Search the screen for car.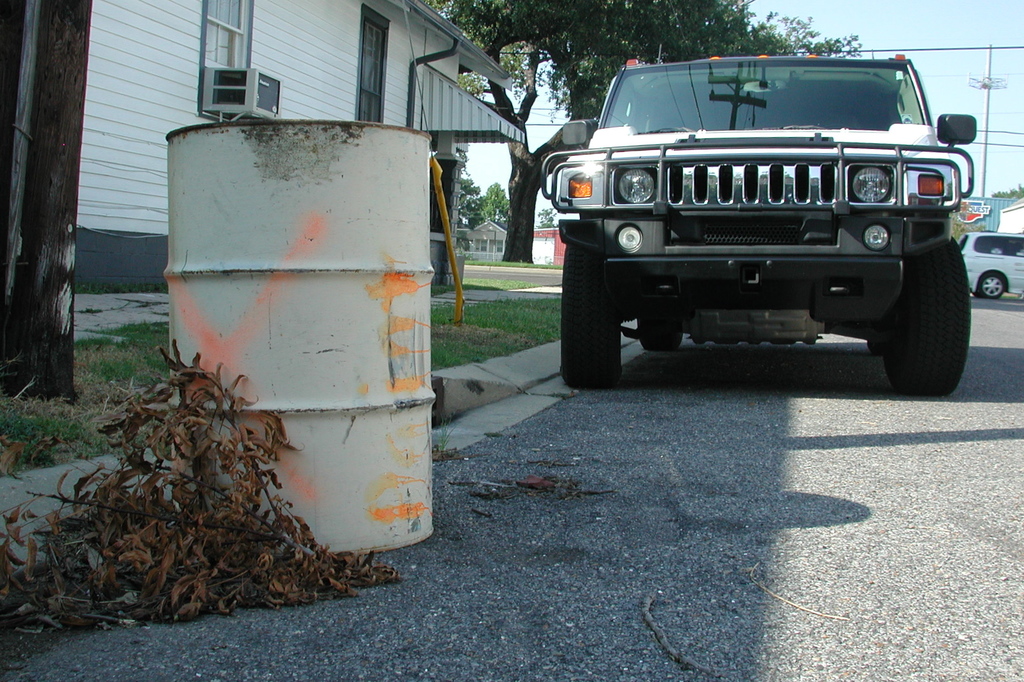
Found at bbox=(541, 49, 977, 393).
